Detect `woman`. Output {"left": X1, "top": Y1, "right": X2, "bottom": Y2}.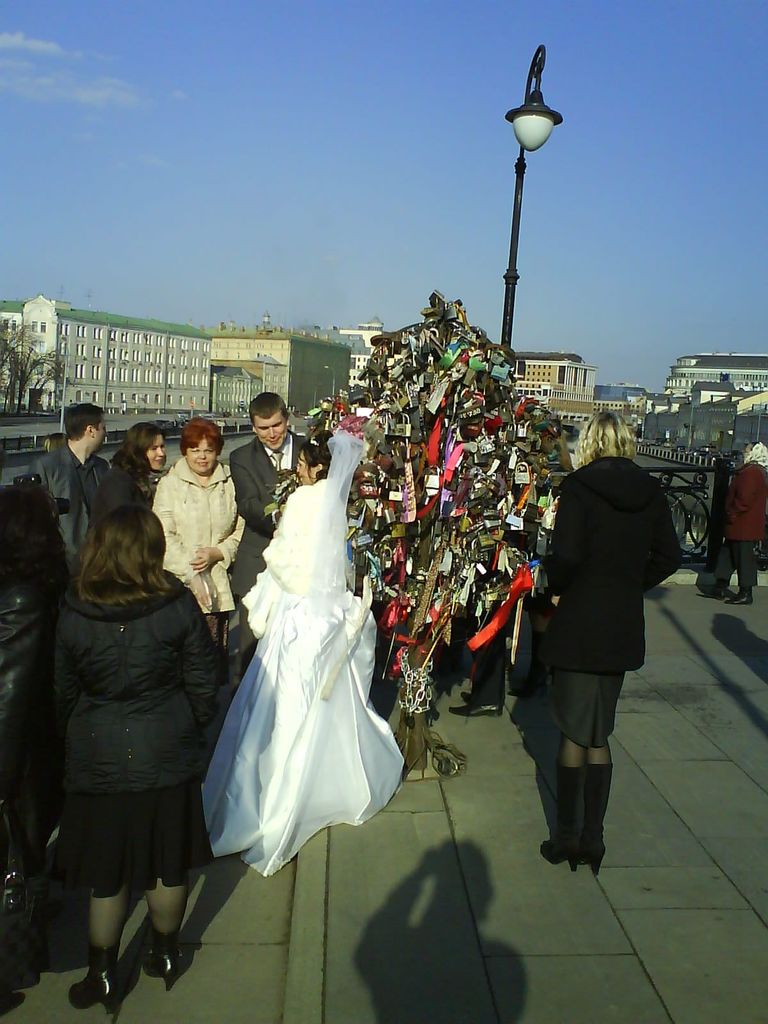
{"left": 96, "top": 428, "right": 168, "bottom": 526}.
